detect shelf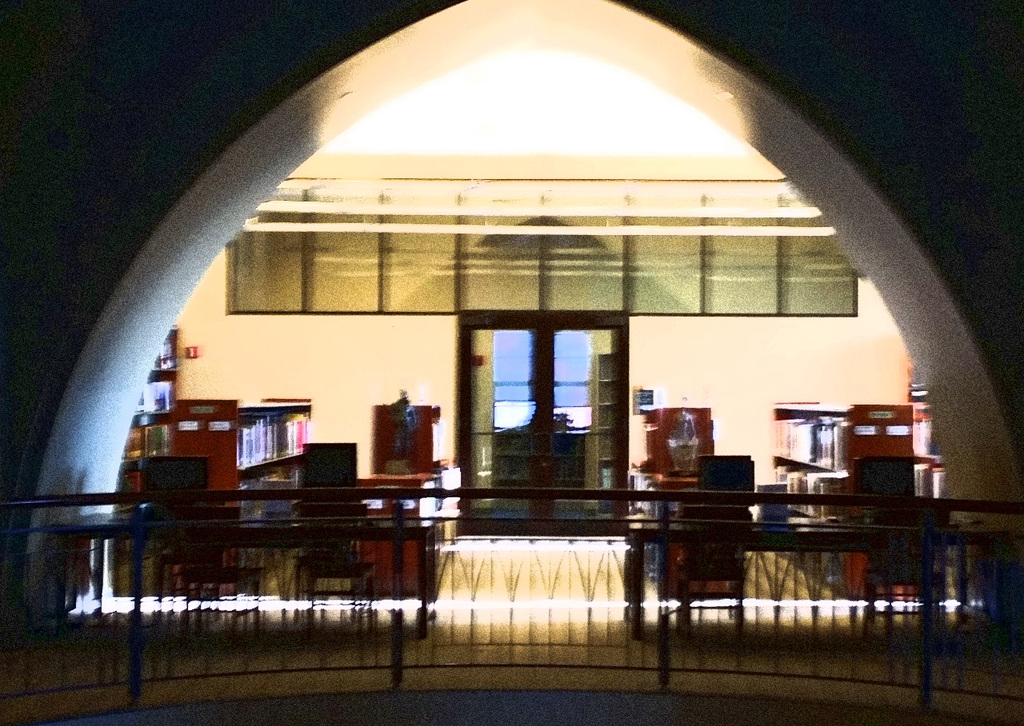
left=438, top=466, right=458, bottom=515
